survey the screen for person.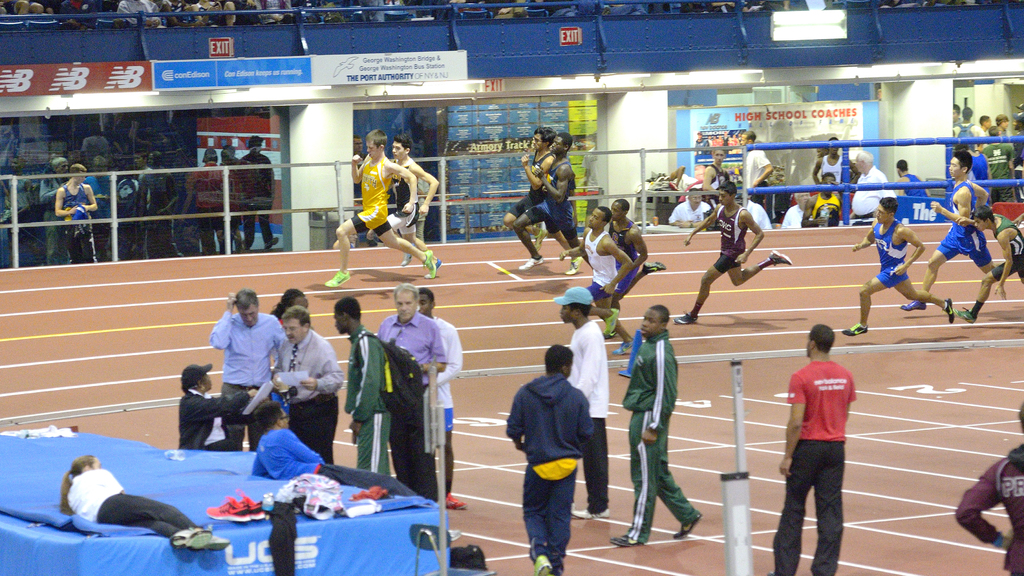
Survey found: <bbox>173, 367, 265, 451</bbox>.
